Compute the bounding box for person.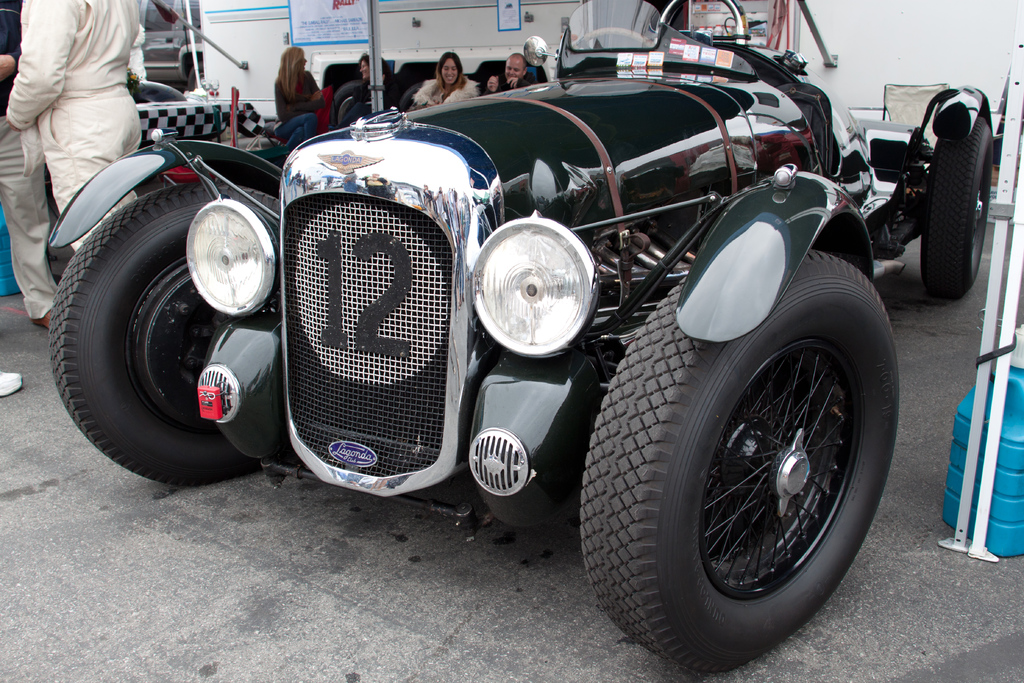
bbox=(0, 0, 63, 395).
